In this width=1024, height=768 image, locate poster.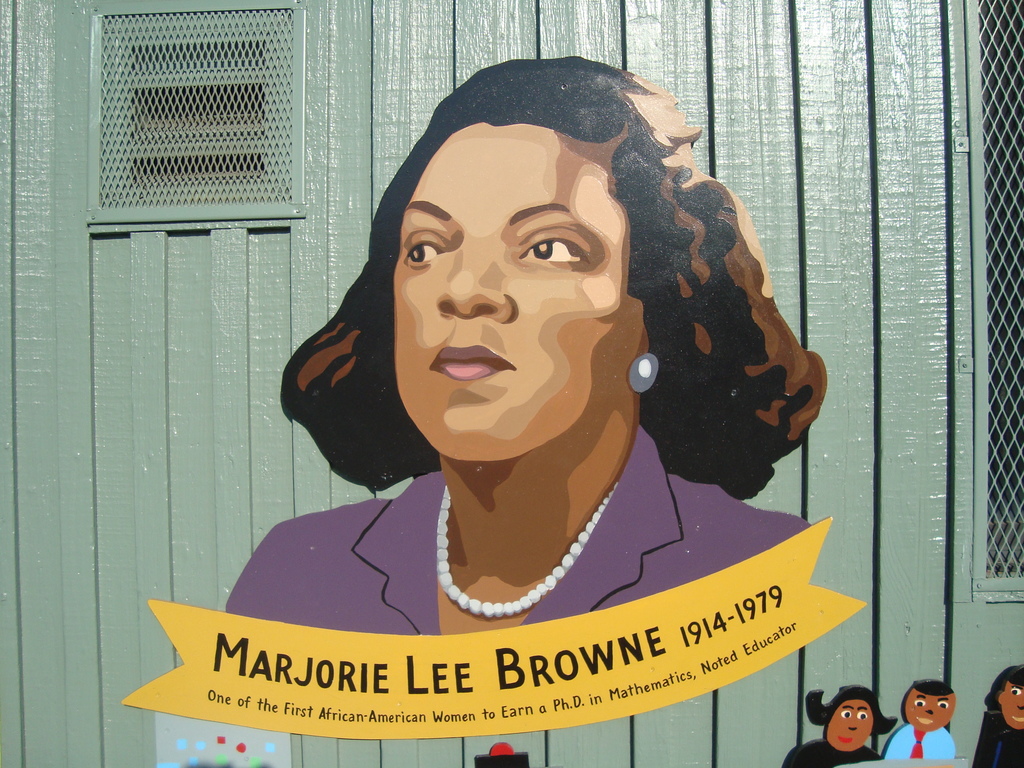
Bounding box: {"left": 121, "top": 52, "right": 1023, "bottom": 767}.
